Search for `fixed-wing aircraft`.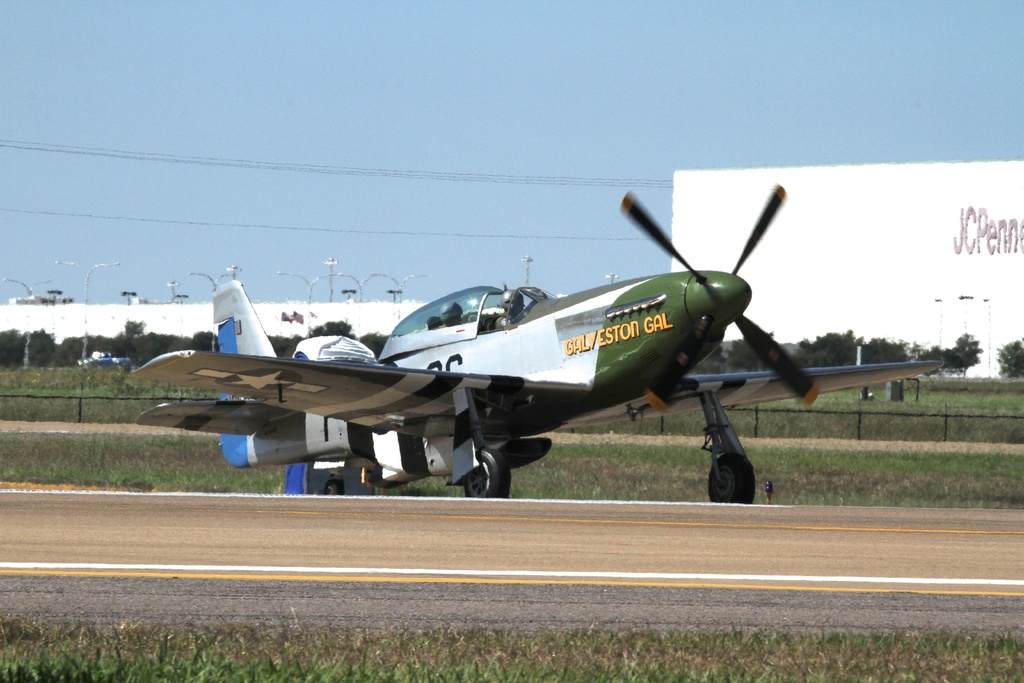
Found at select_region(141, 181, 954, 509).
